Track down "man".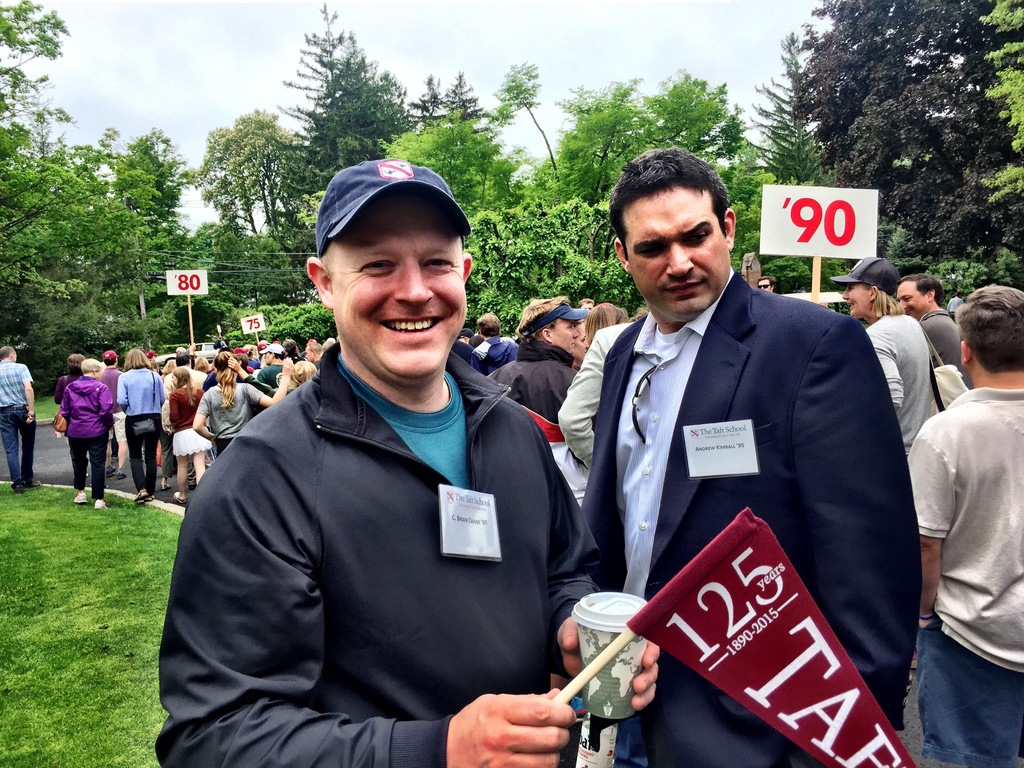
Tracked to region(907, 291, 1023, 767).
